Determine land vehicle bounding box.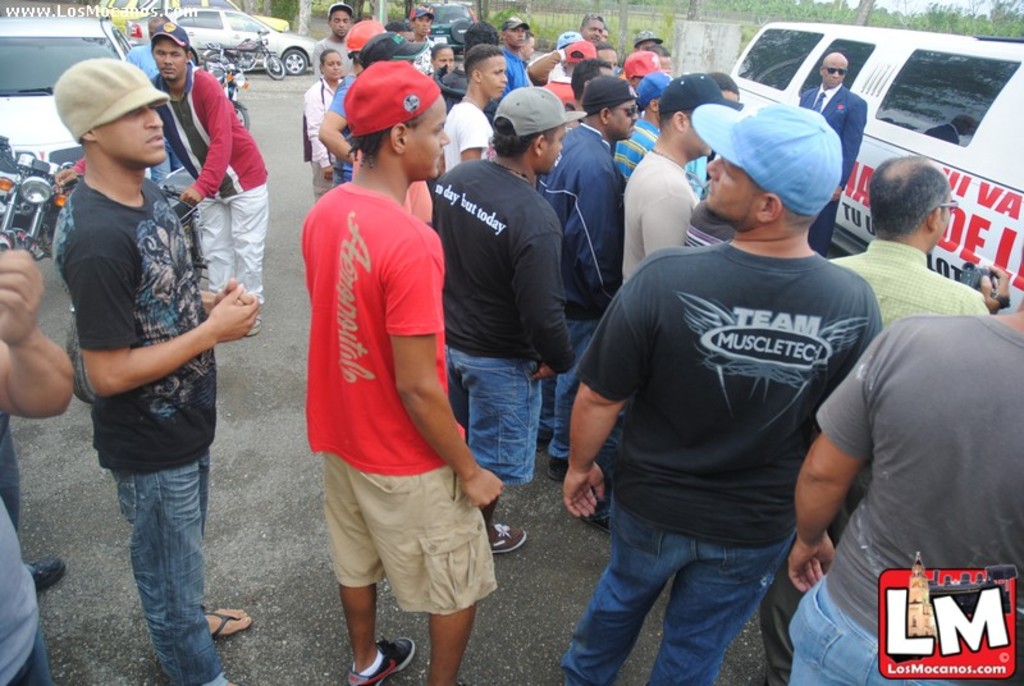
Determined: detection(426, 0, 481, 58).
